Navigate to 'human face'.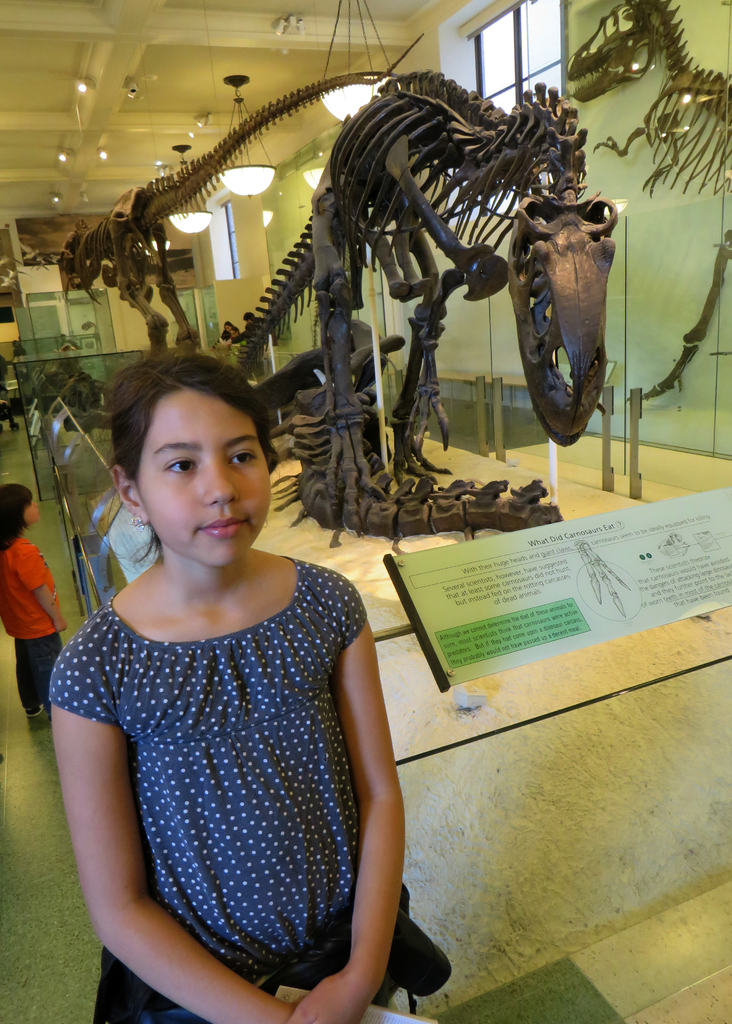
Navigation target: left=140, top=388, right=272, bottom=563.
